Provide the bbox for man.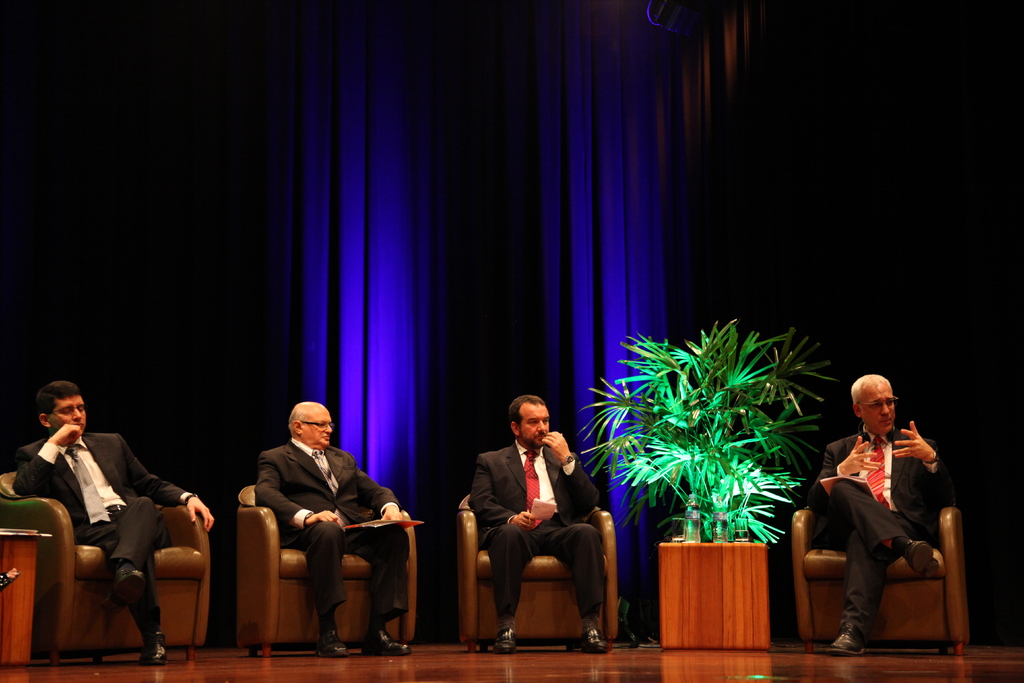
{"left": 0, "top": 381, "right": 200, "bottom": 661}.
